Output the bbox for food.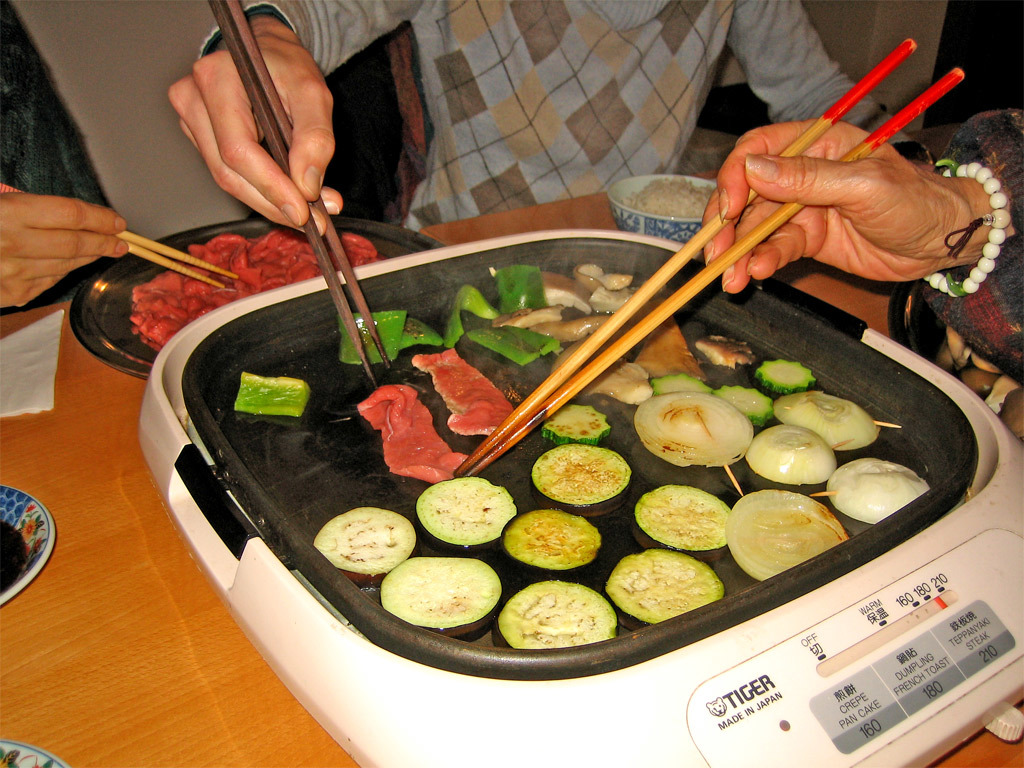
pyautogui.locateOnScreen(129, 230, 377, 344).
